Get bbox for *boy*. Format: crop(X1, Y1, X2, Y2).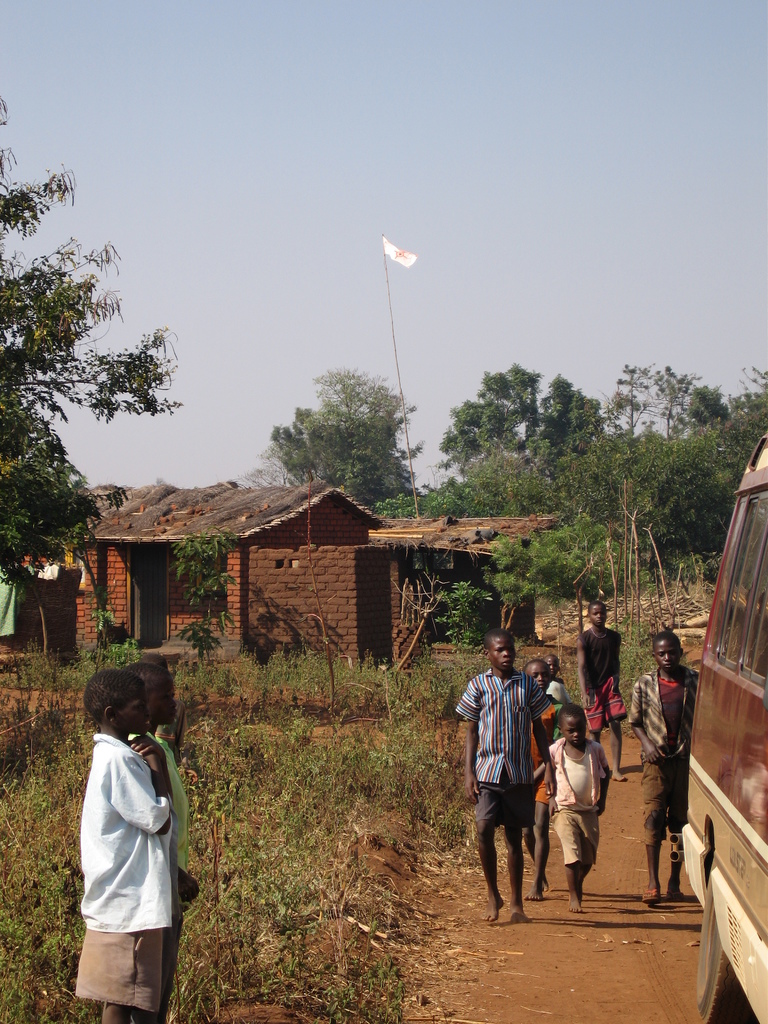
crop(620, 637, 698, 902).
